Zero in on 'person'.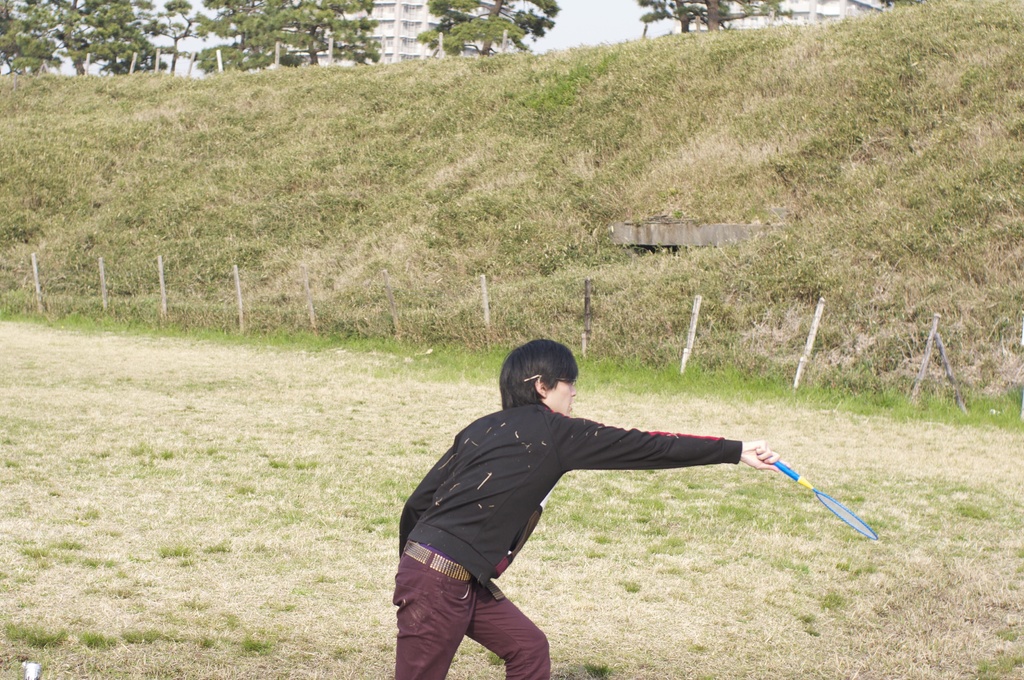
Zeroed in: <region>393, 337, 790, 679</region>.
